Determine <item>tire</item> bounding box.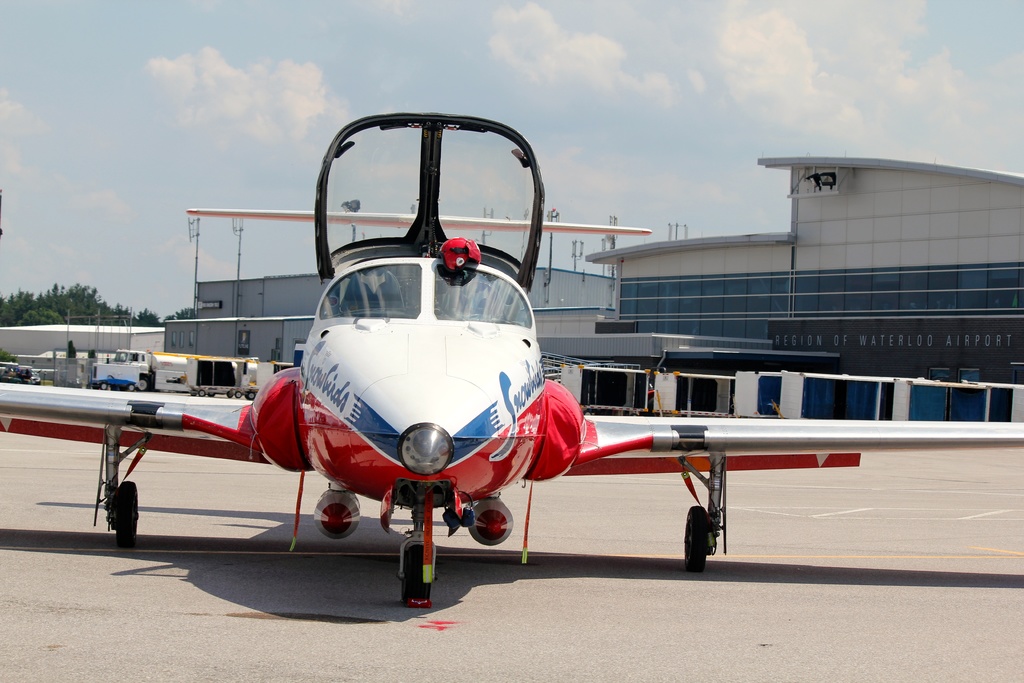
Determined: <box>98,381,110,391</box>.
